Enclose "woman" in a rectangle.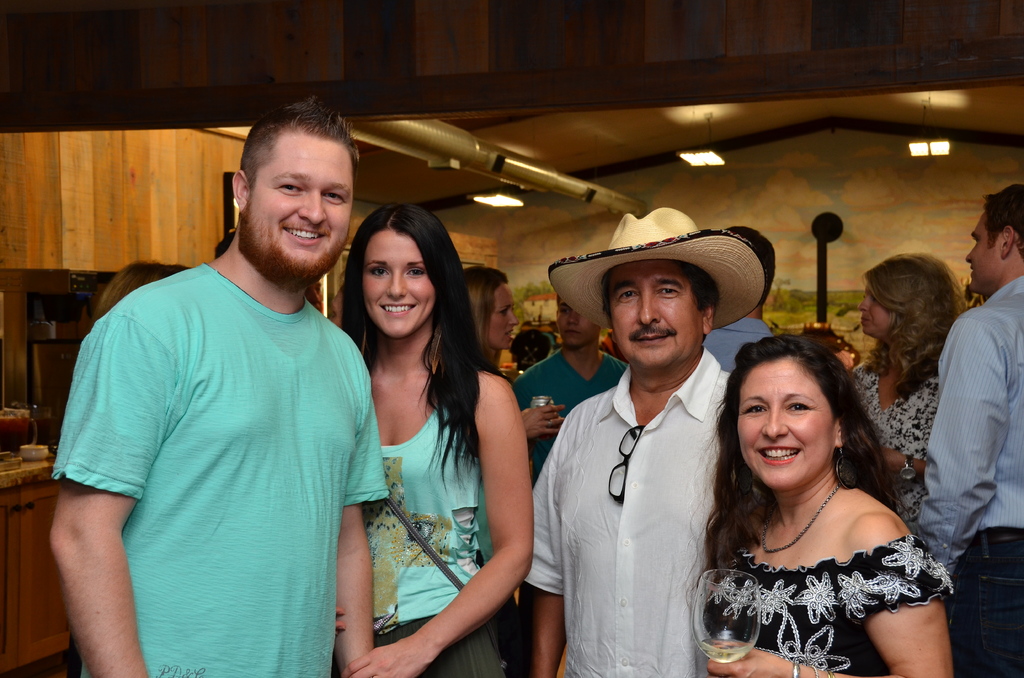
691:334:954:677.
